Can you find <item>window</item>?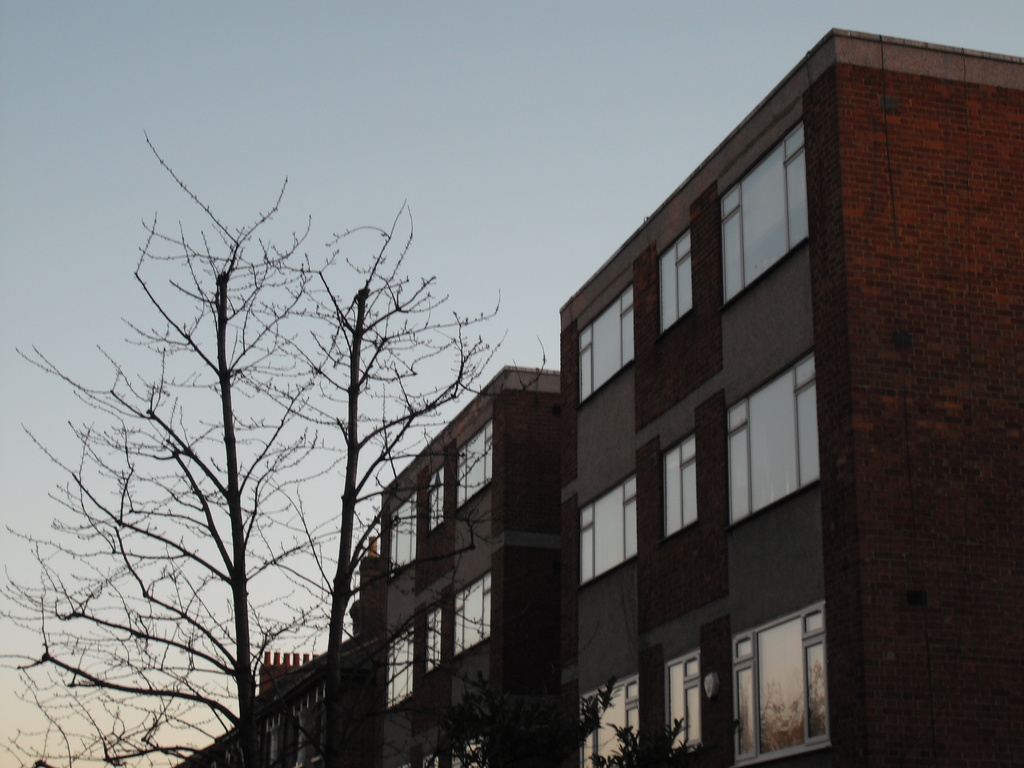
Yes, bounding box: locate(573, 653, 658, 767).
